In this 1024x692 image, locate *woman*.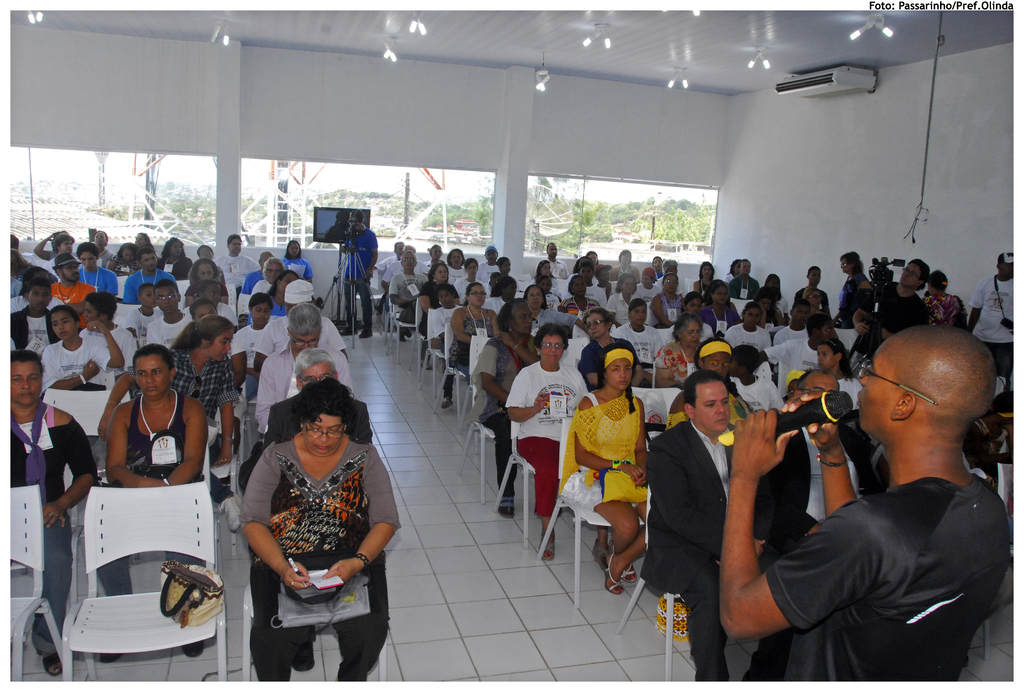
Bounding box: crop(557, 275, 598, 319).
